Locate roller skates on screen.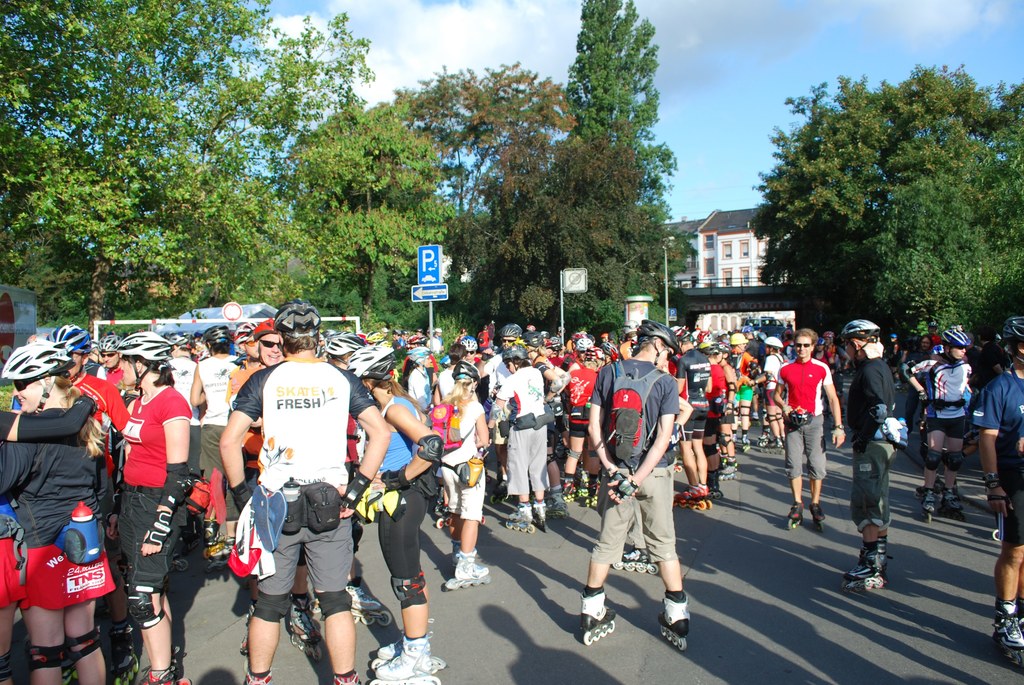
On screen at <bbox>989, 596, 1023, 669</bbox>.
